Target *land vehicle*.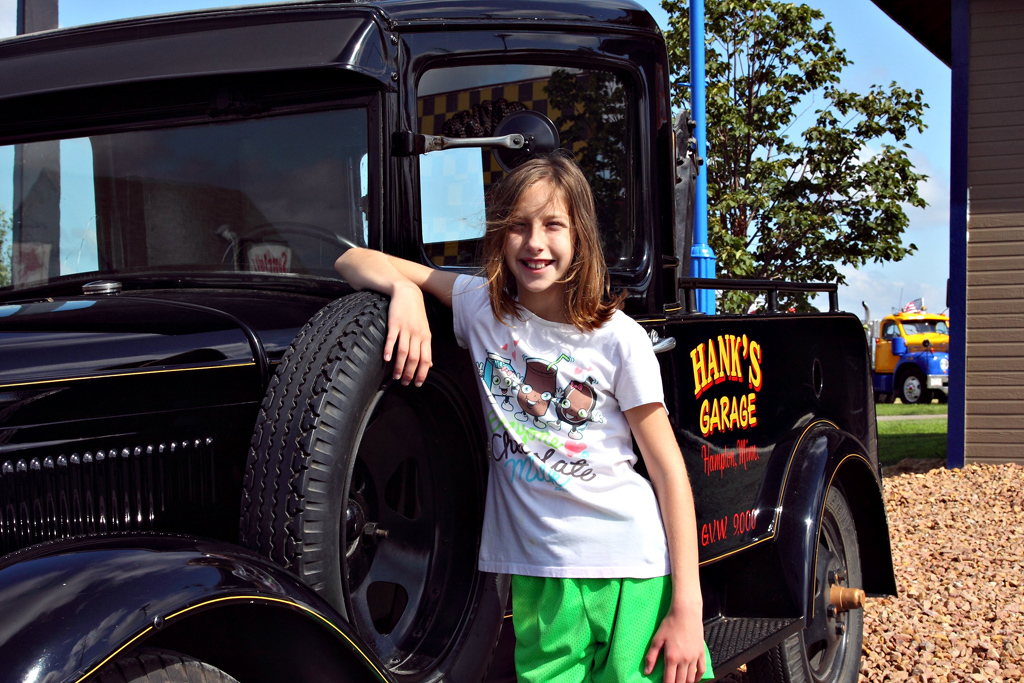
Target region: crop(871, 306, 950, 410).
